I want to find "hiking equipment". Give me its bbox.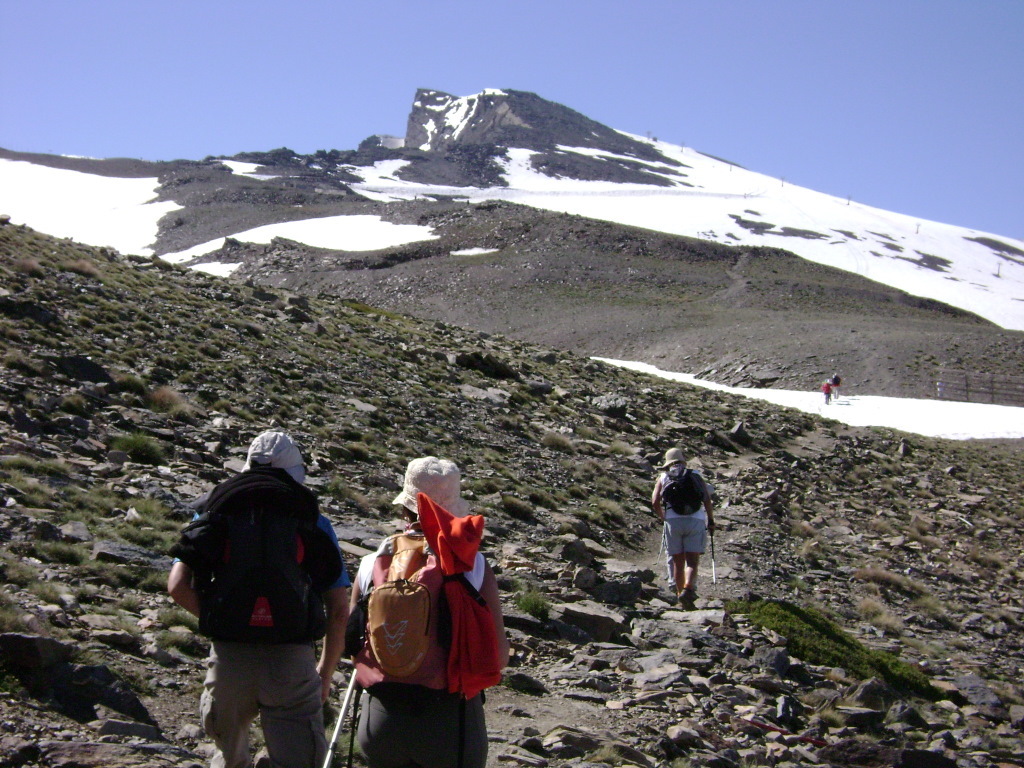
x1=654, y1=463, x2=708, y2=520.
